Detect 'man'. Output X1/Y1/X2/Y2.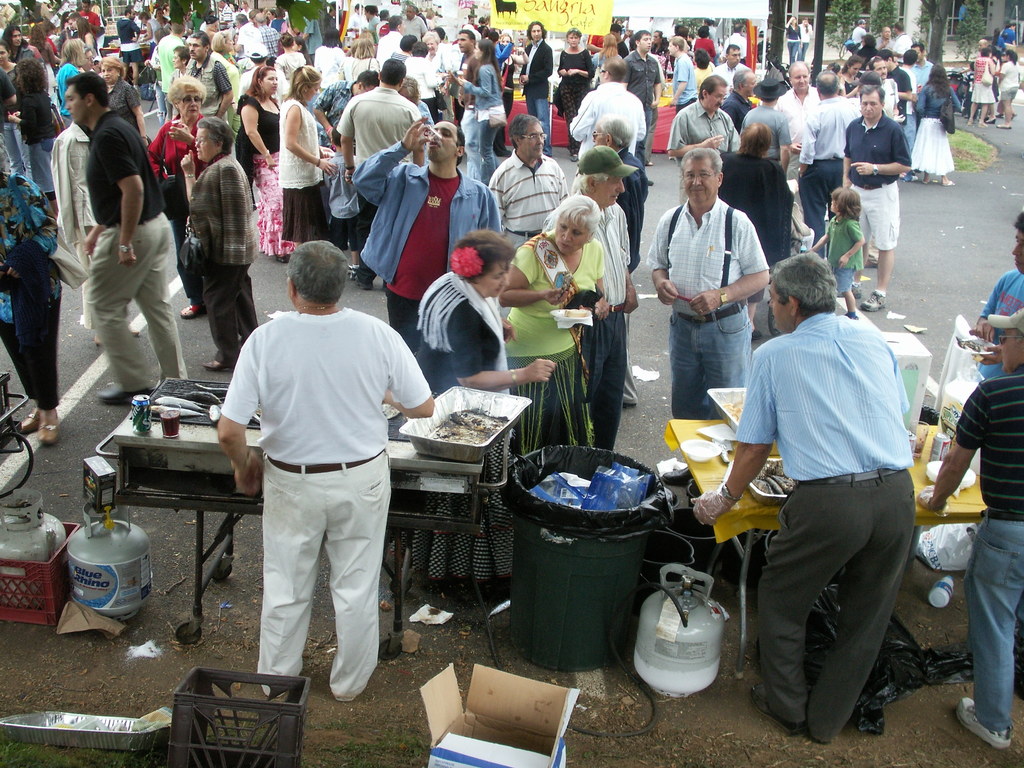
975/210/1023/380.
